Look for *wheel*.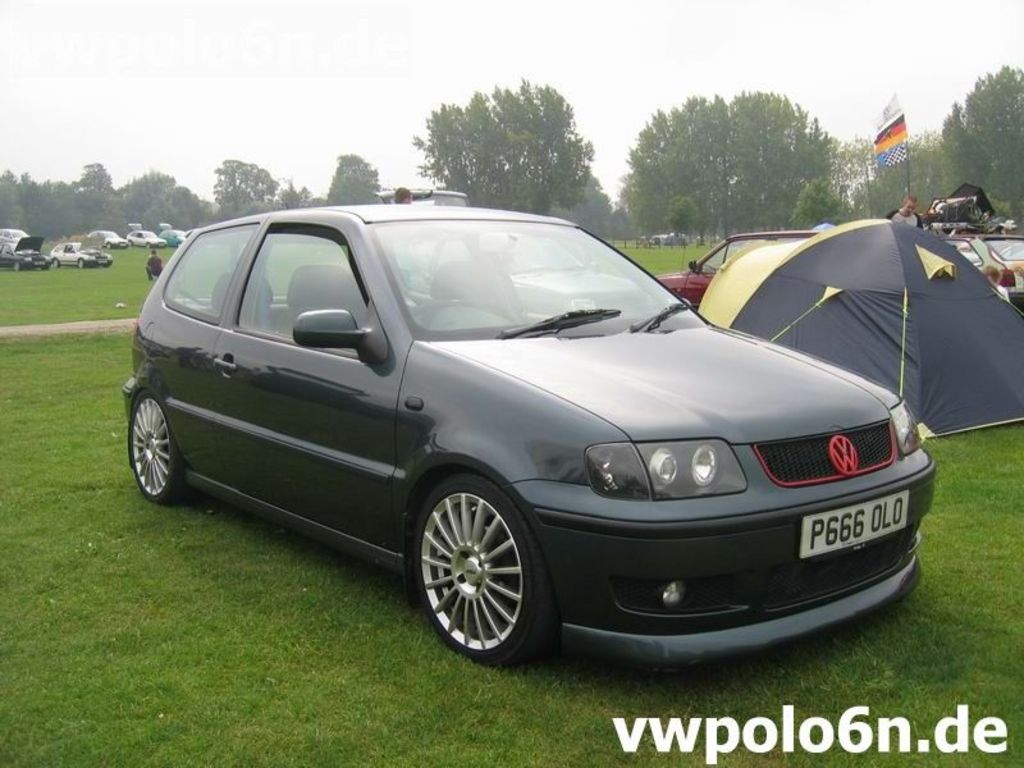
Found: bbox=[415, 297, 526, 329].
